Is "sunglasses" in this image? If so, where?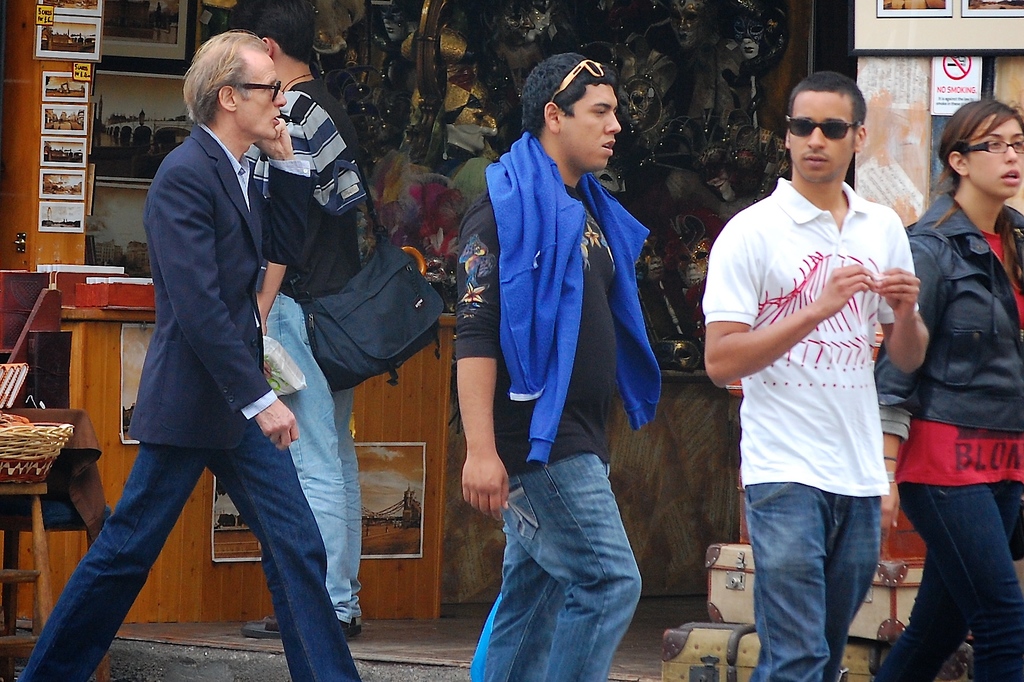
Yes, at BBox(785, 118, 860, 142).
